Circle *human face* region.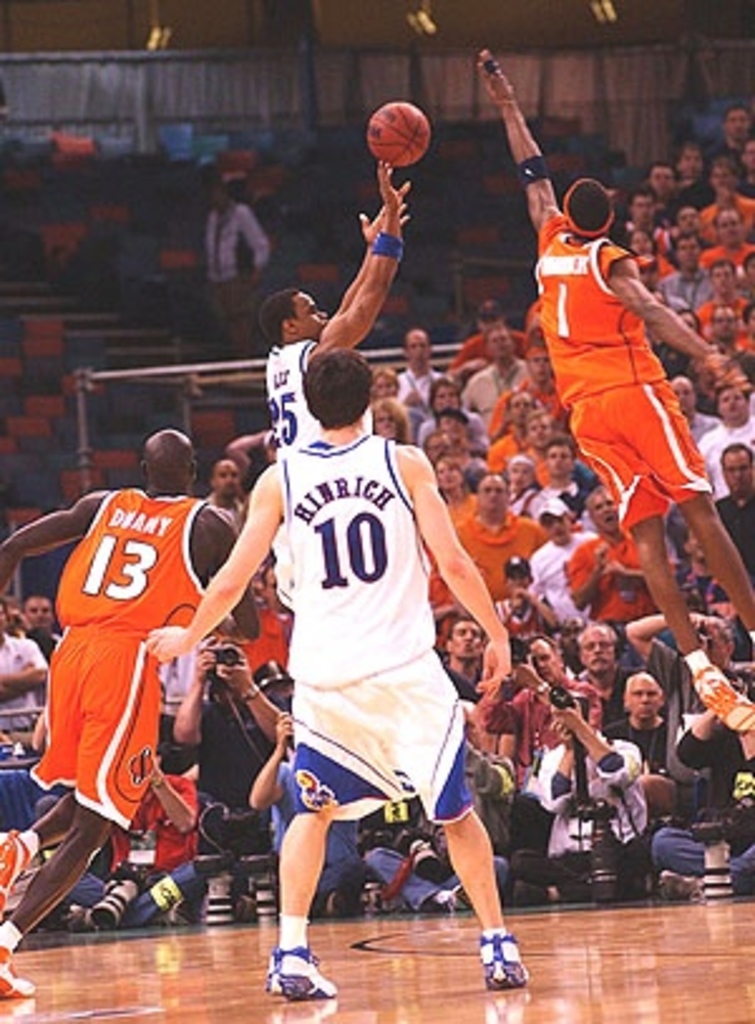
Region: region(674, 387, 692, 410).
